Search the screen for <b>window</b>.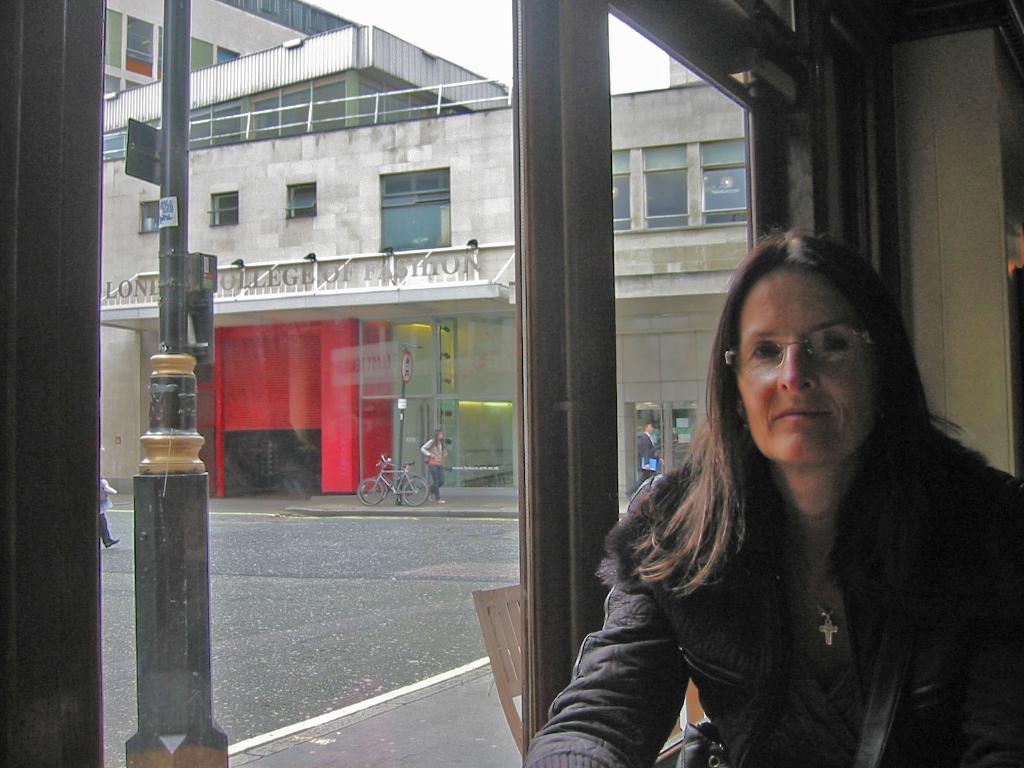
Found at 187, 39, 218, 70.
